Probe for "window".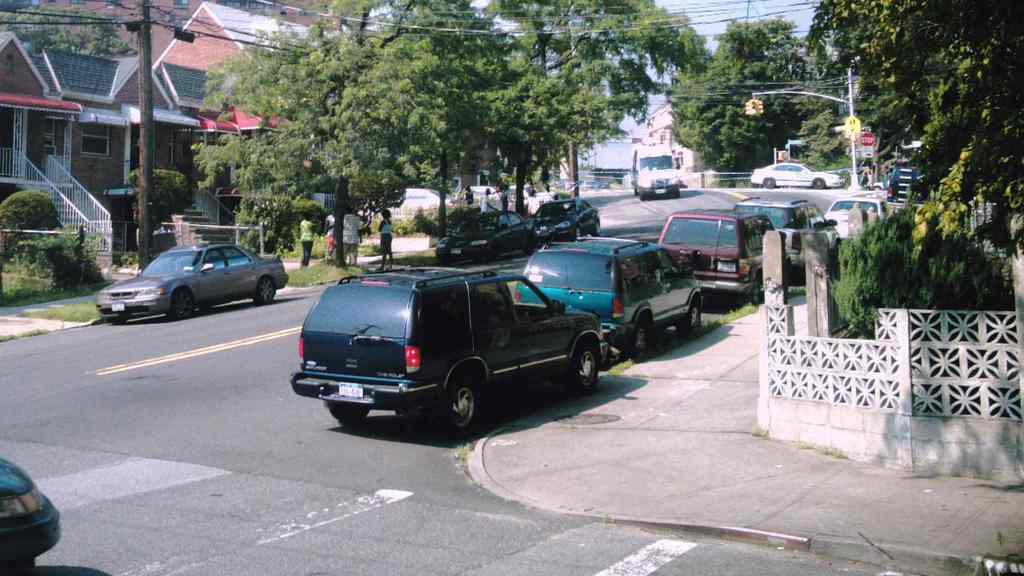
Probe result: bbox=[248, 1, 265, 15].
